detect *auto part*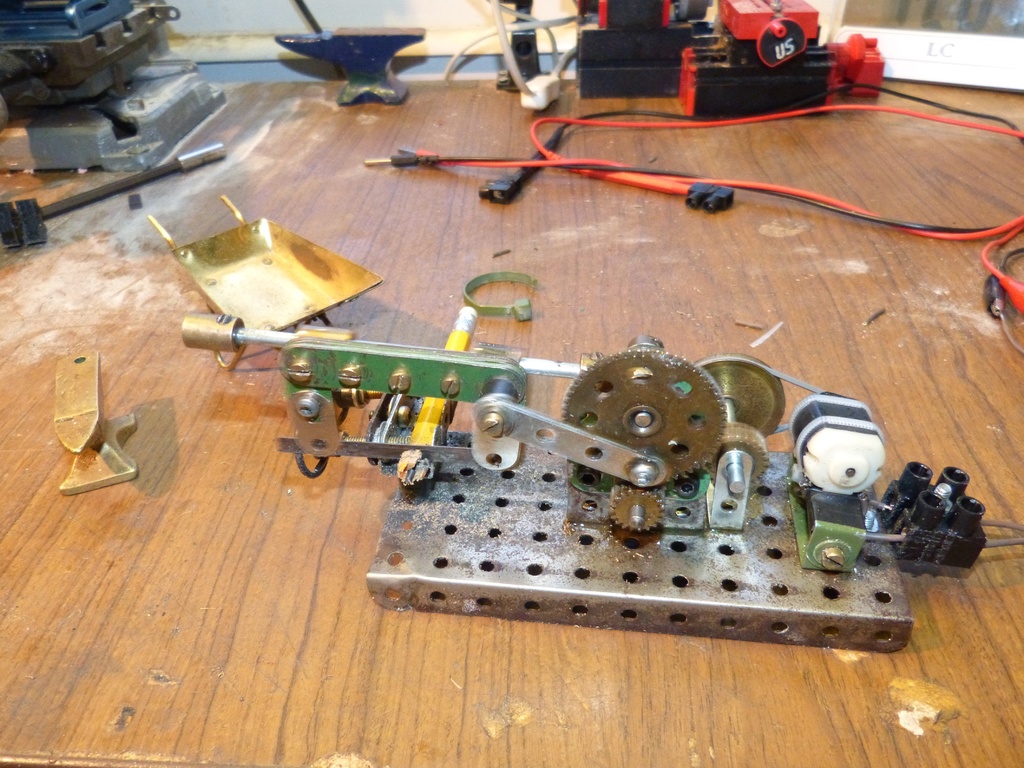
[left=175, top=303, right=1023, bottom=653]
